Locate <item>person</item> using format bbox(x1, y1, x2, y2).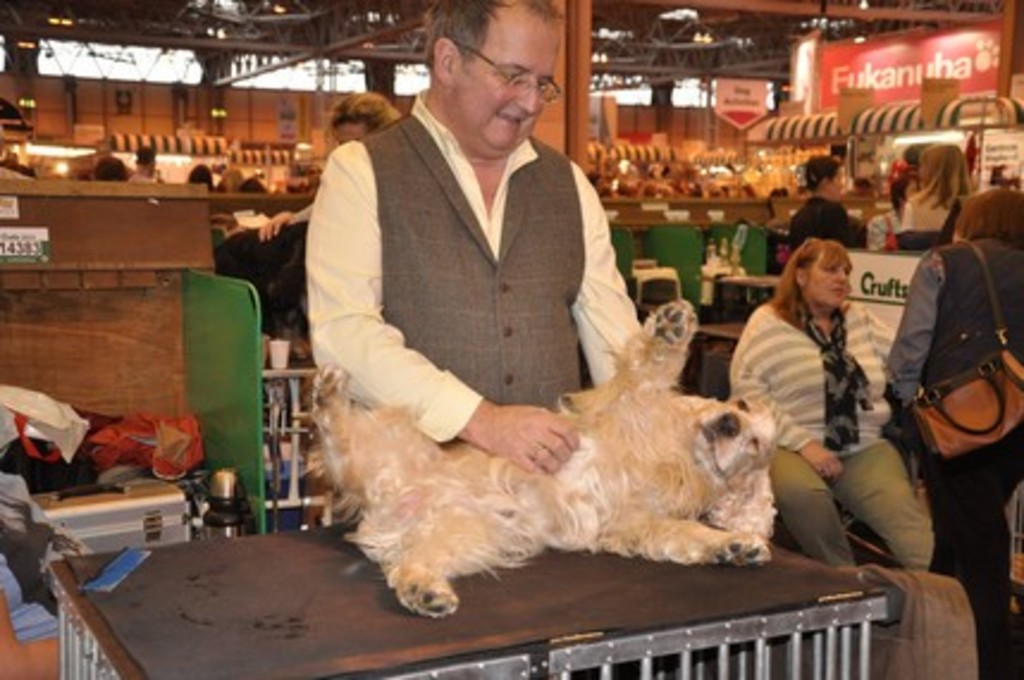
bbox(733, 246, 931, 568).
